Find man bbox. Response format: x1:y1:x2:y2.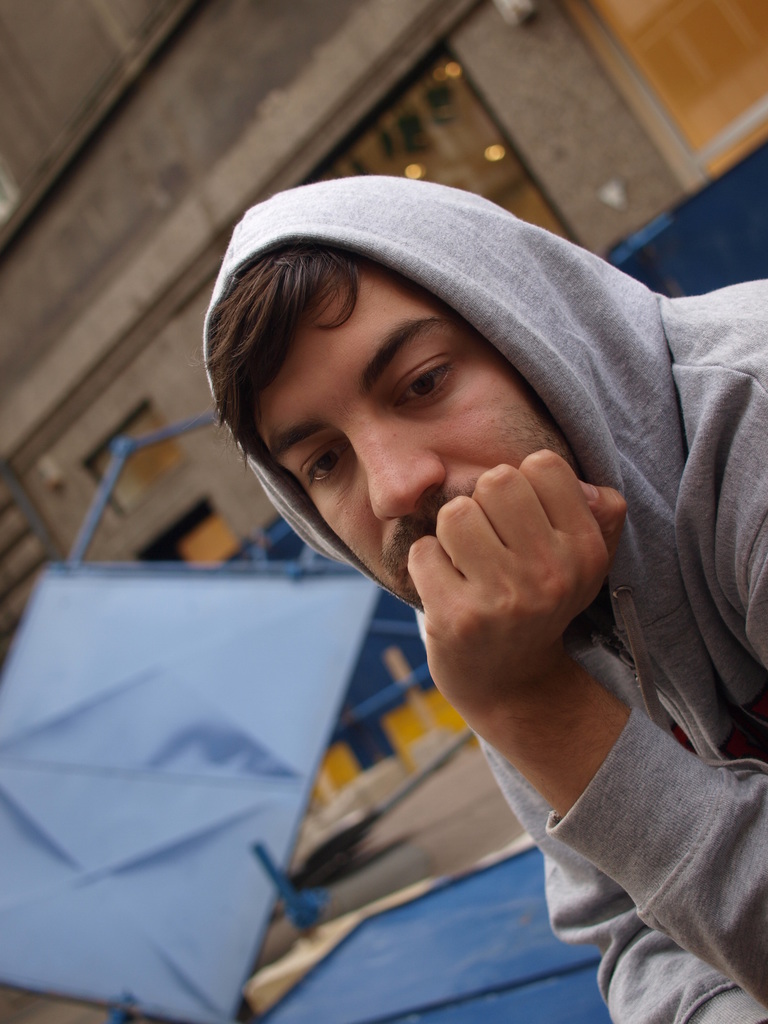
150:131:767:993.
